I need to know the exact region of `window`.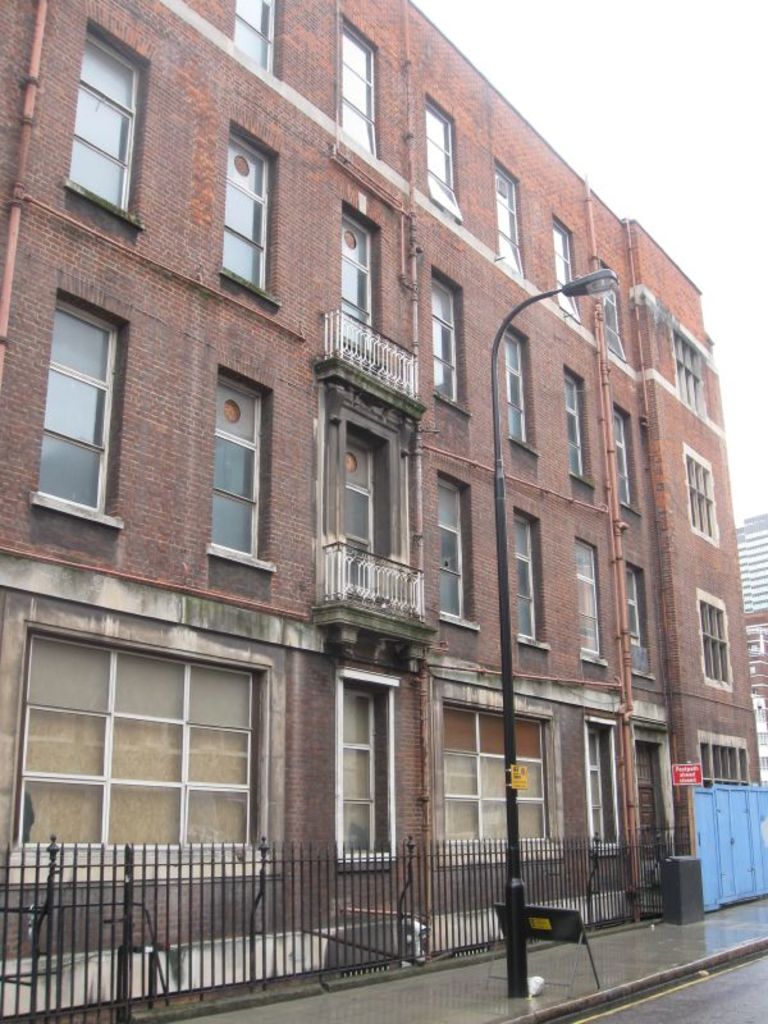
Region: Rect(613, 412, 637, 503).
